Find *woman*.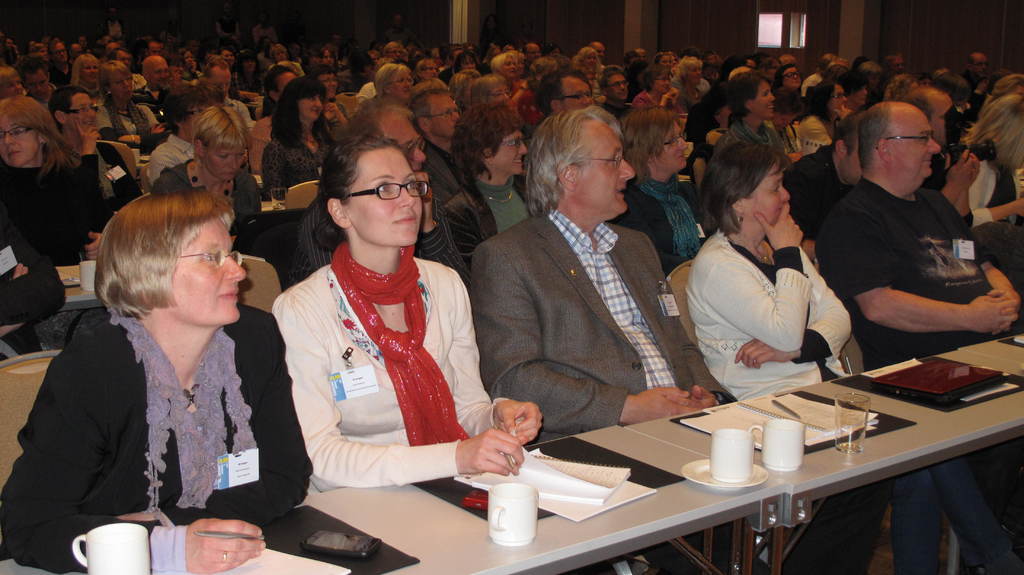
box=[31, 42, 47, 60].
